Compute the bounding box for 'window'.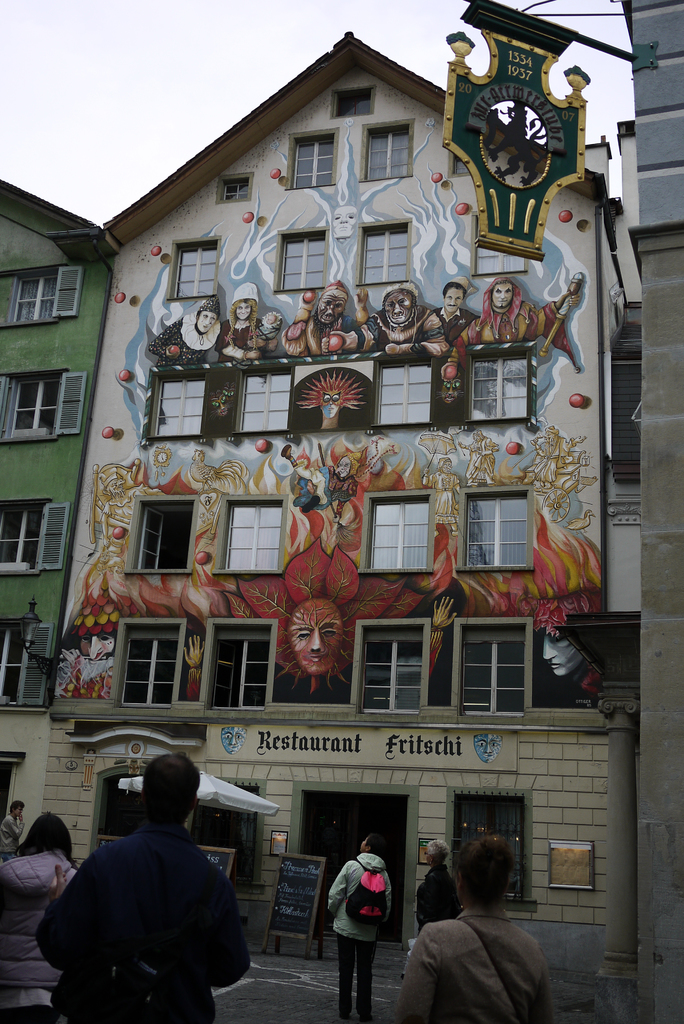
rect(140, 503, 187, 573).
